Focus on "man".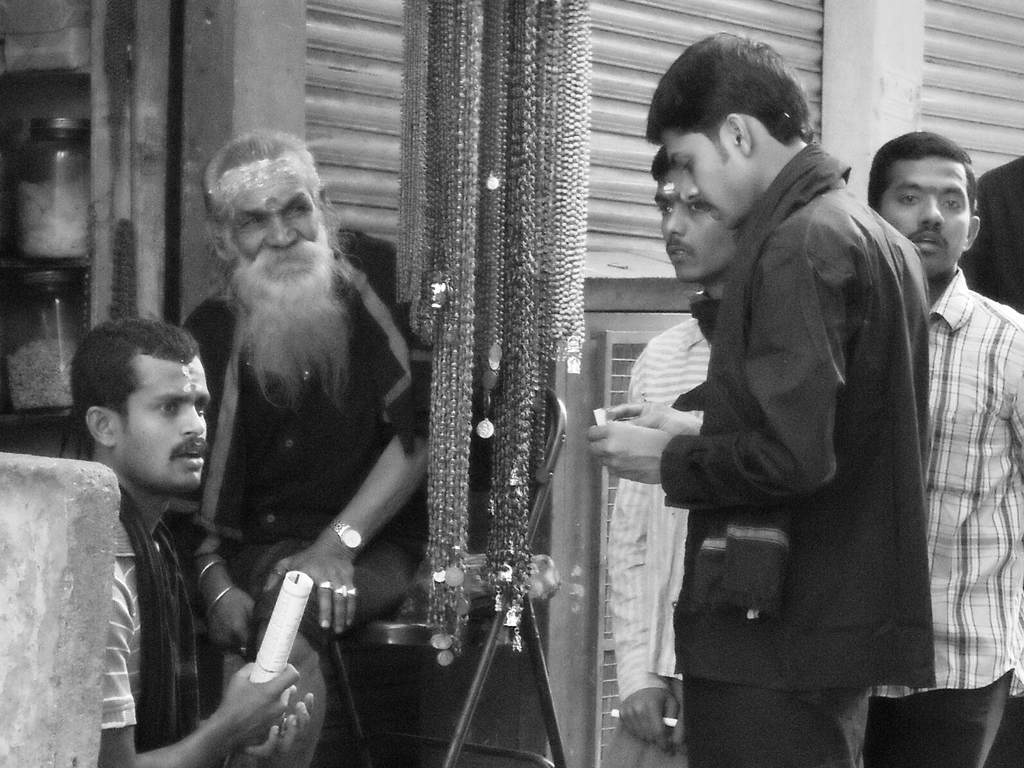
Focused at [862, 125, 1023, 767].
